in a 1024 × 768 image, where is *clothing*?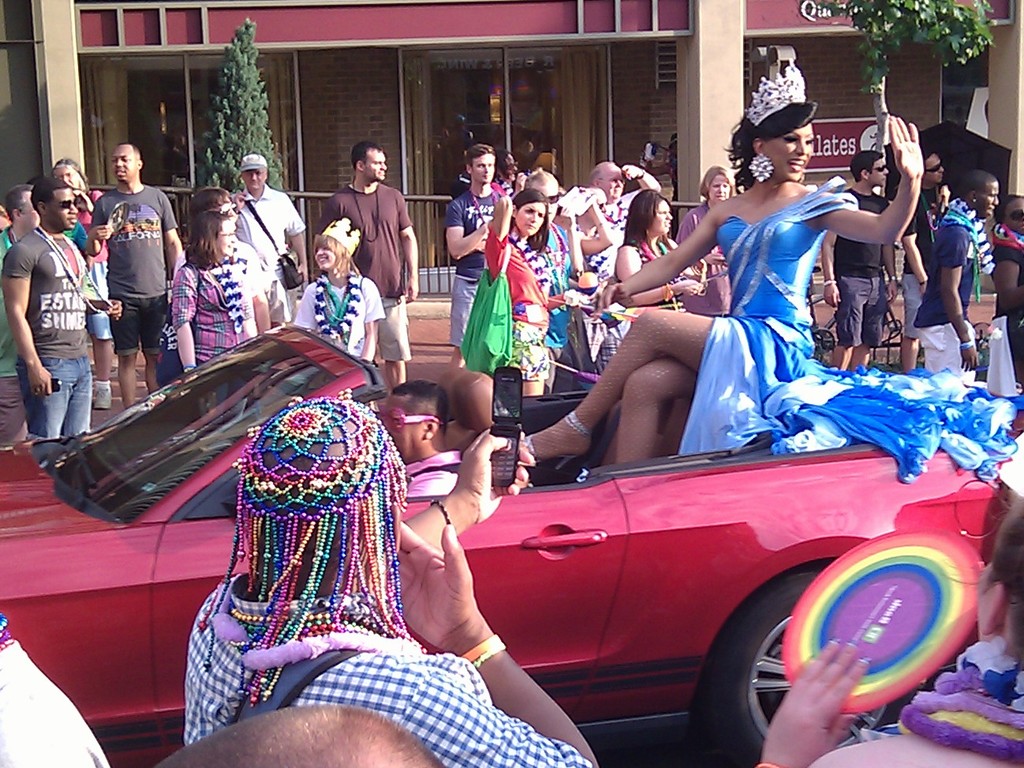
BBox(233, 189, 306, 328).
